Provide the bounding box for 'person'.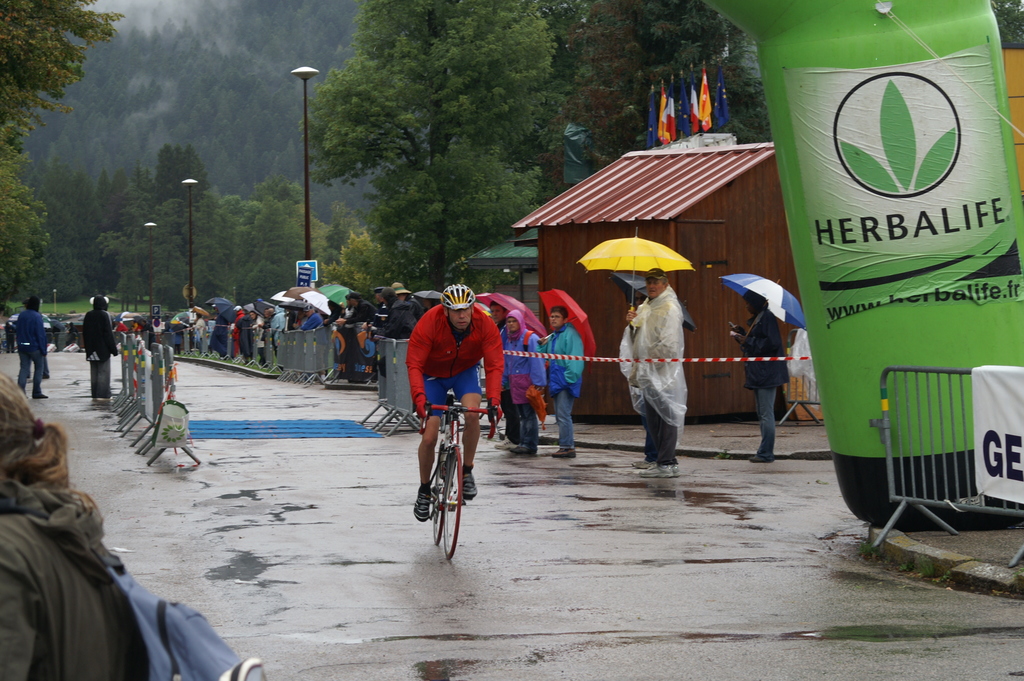
left=81, top=297, right=127, bottom=407.
